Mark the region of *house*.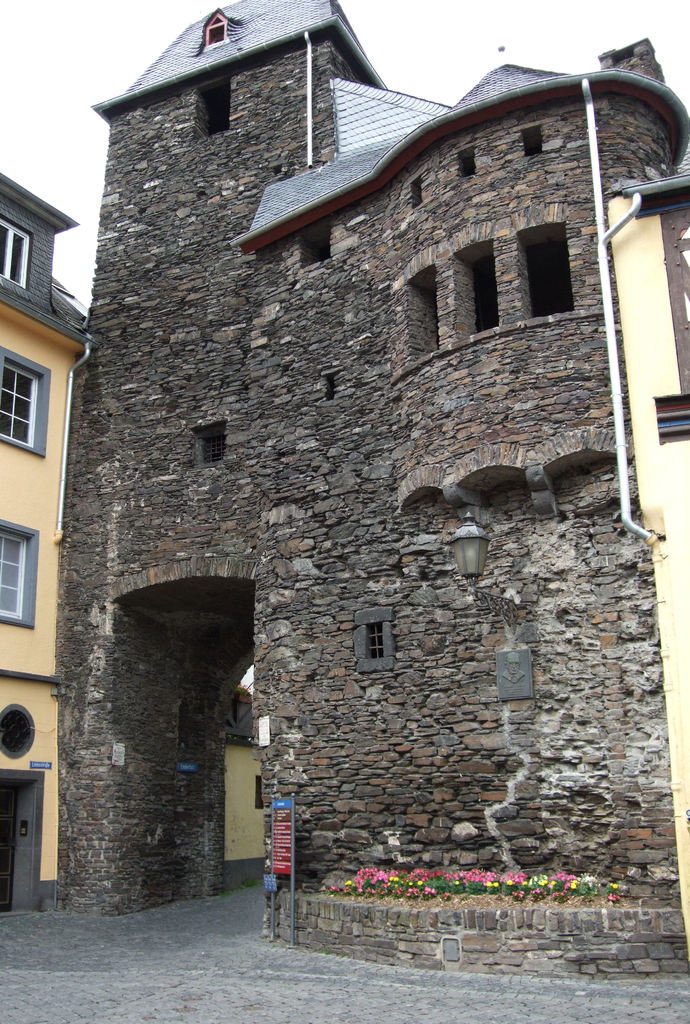
Region: select_region(0, 173, 276, 916).
